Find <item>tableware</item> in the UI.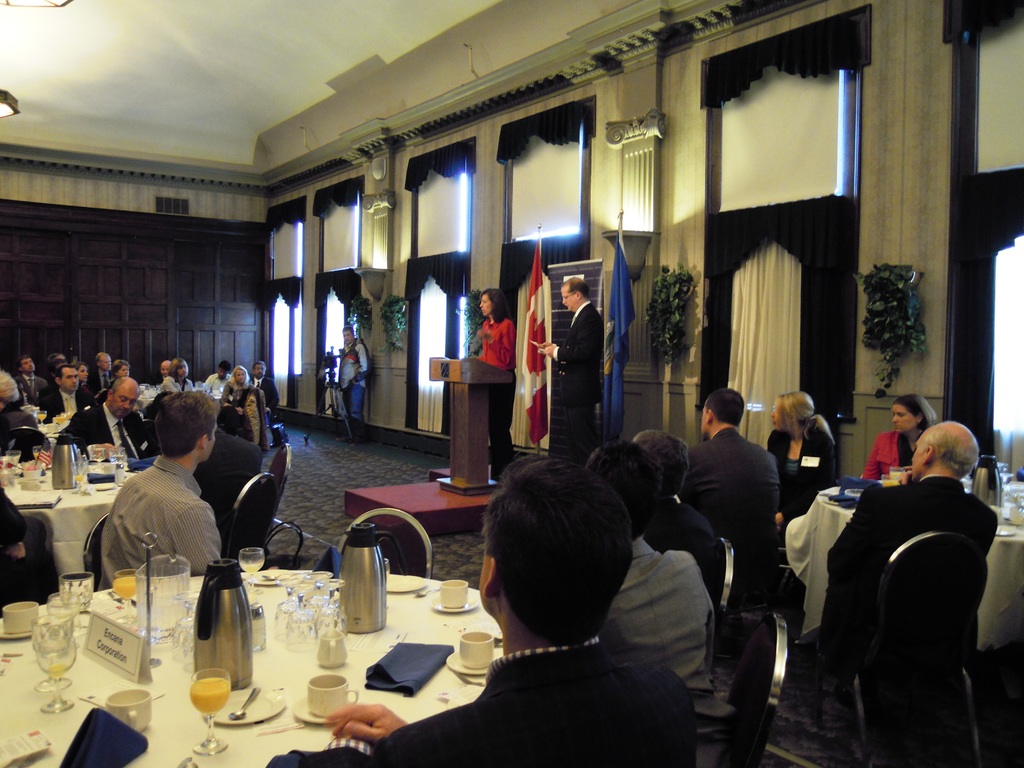
UI element at 220,385,227,395.
